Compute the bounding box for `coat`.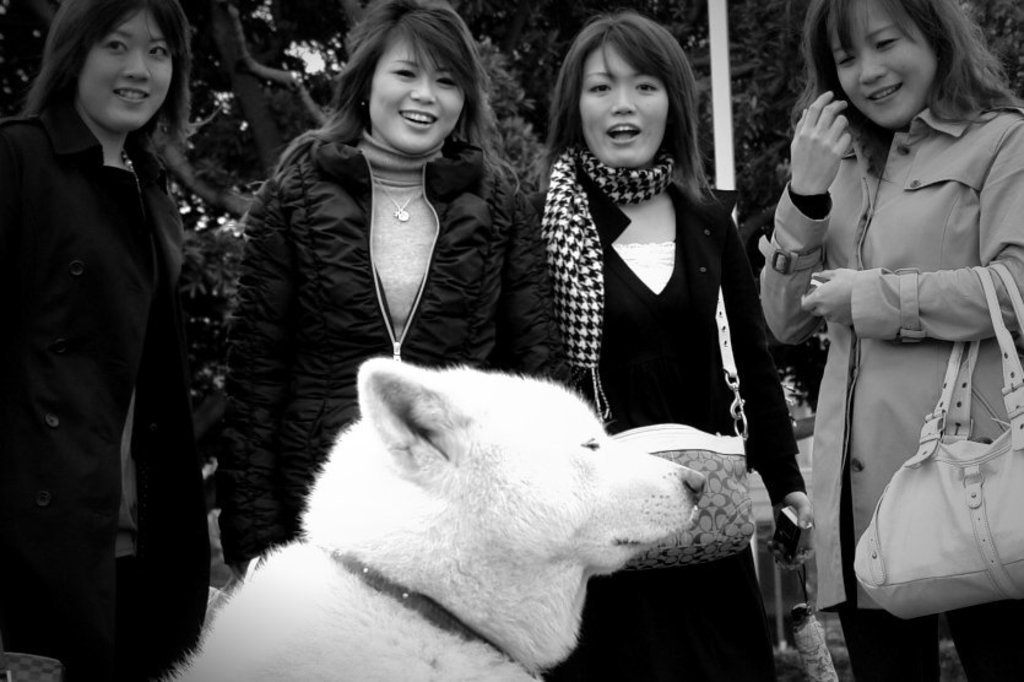
l=22, t=23, r=220, b=648.
